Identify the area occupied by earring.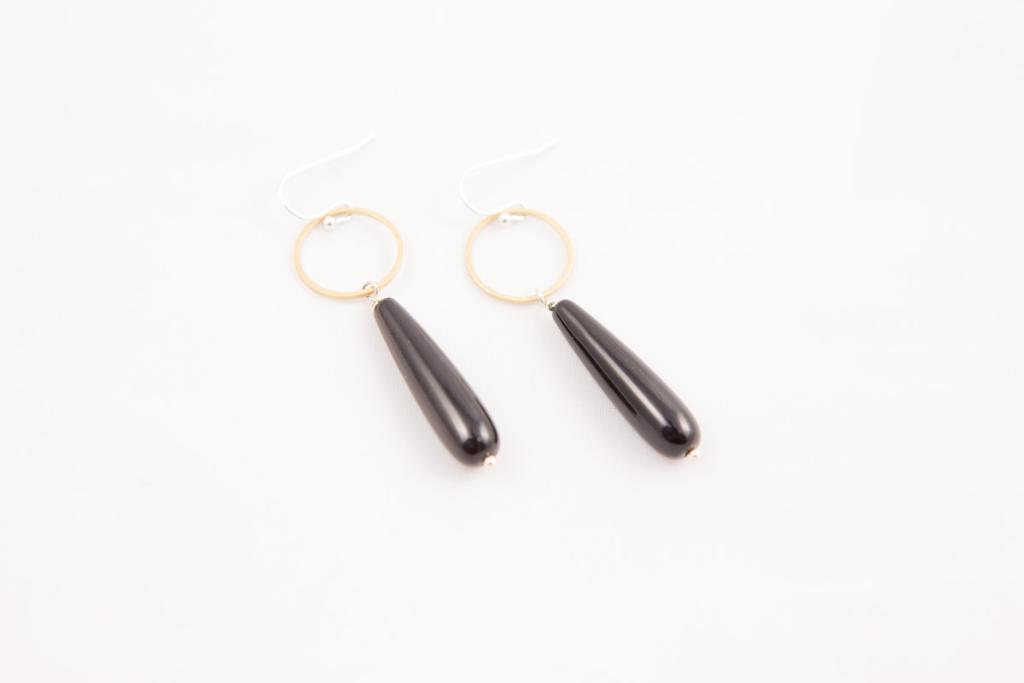
Area: bbox=[459, 134, 703, 462].
